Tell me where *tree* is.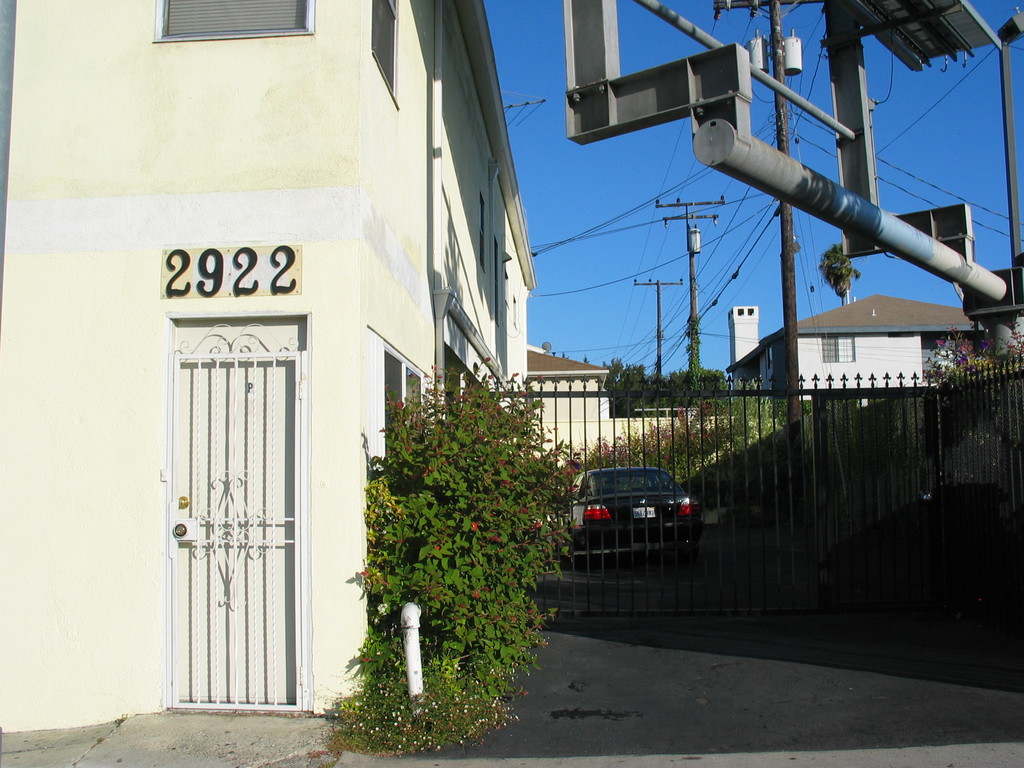
*tree* is at x1=823 y1=241 x2=859 y2=306.
